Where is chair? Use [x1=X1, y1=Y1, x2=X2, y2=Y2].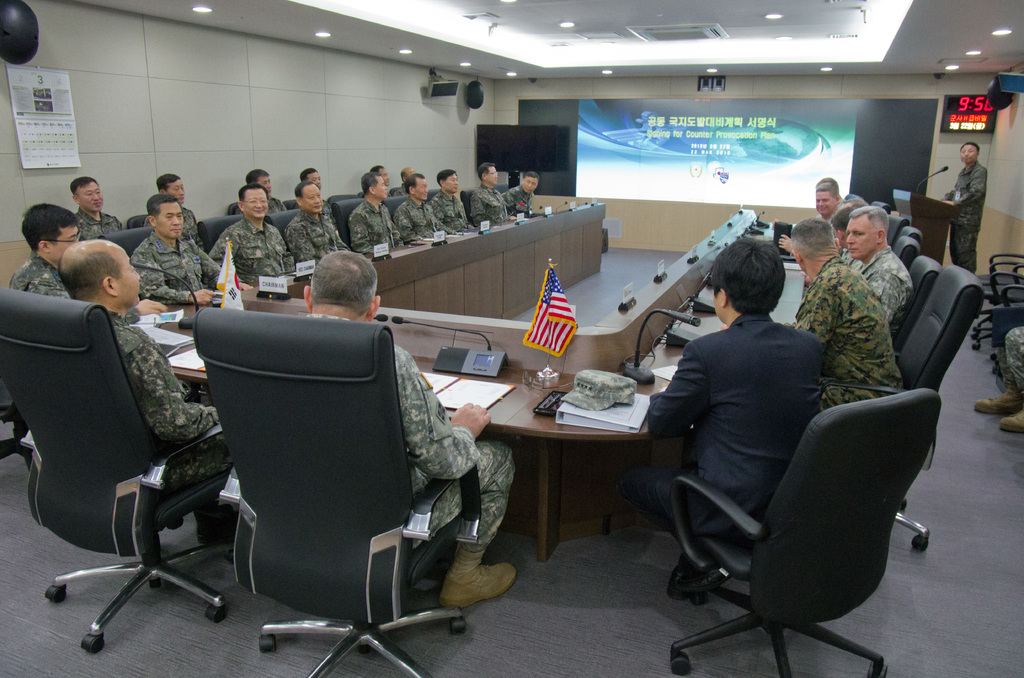
[x1=896, y1=241, x2=950, y2=323].
